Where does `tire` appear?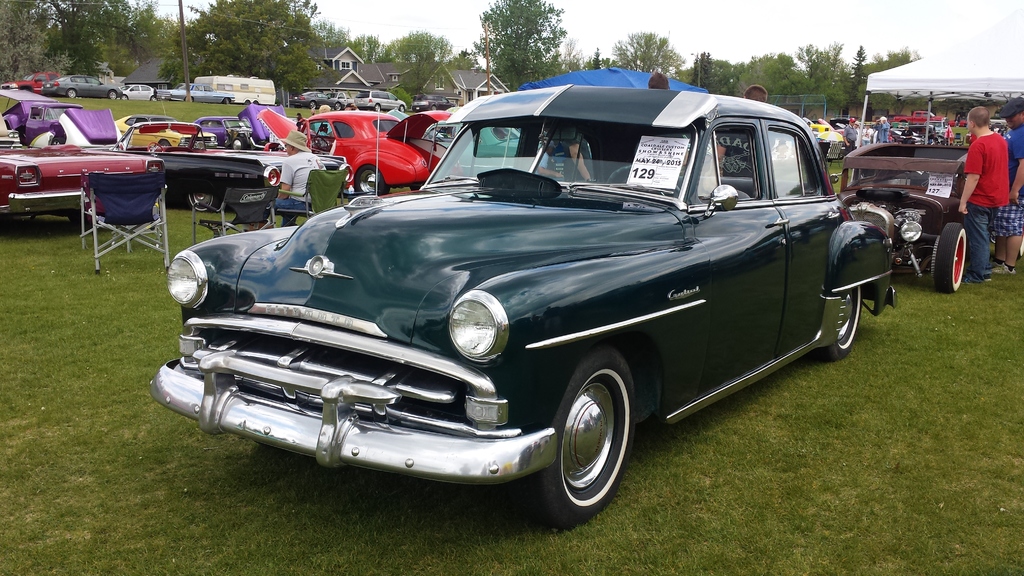
Appears at [400,103,406,113].
